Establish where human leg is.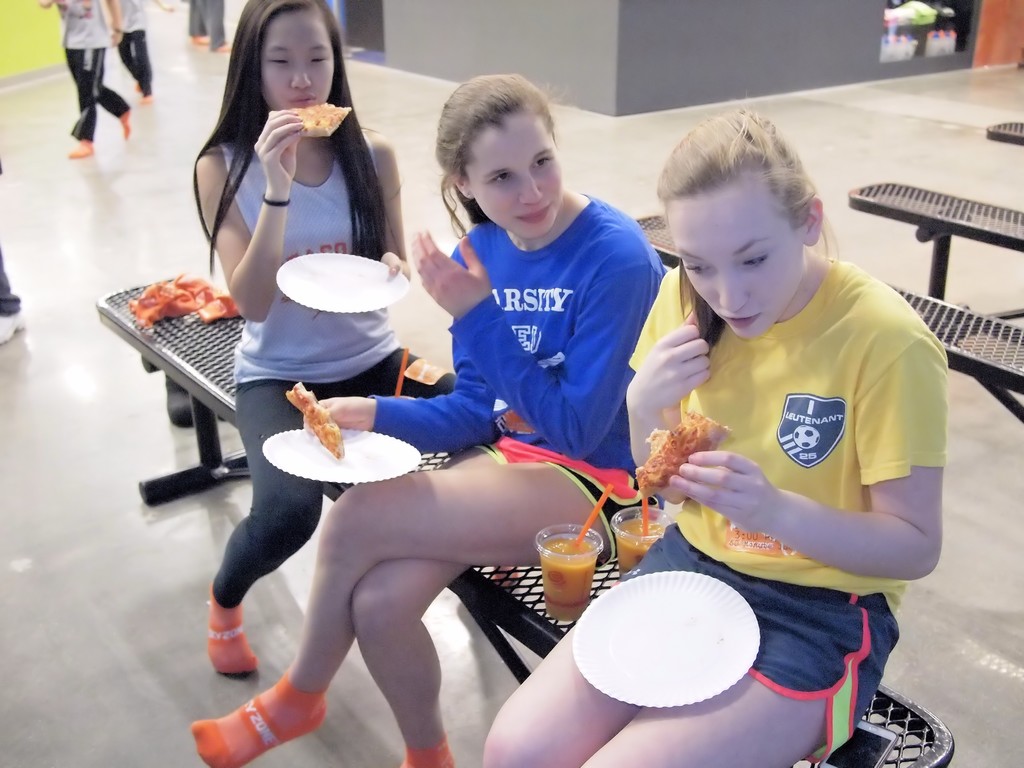
Established at x1=200, y1=0, x2=230, y2=47.
